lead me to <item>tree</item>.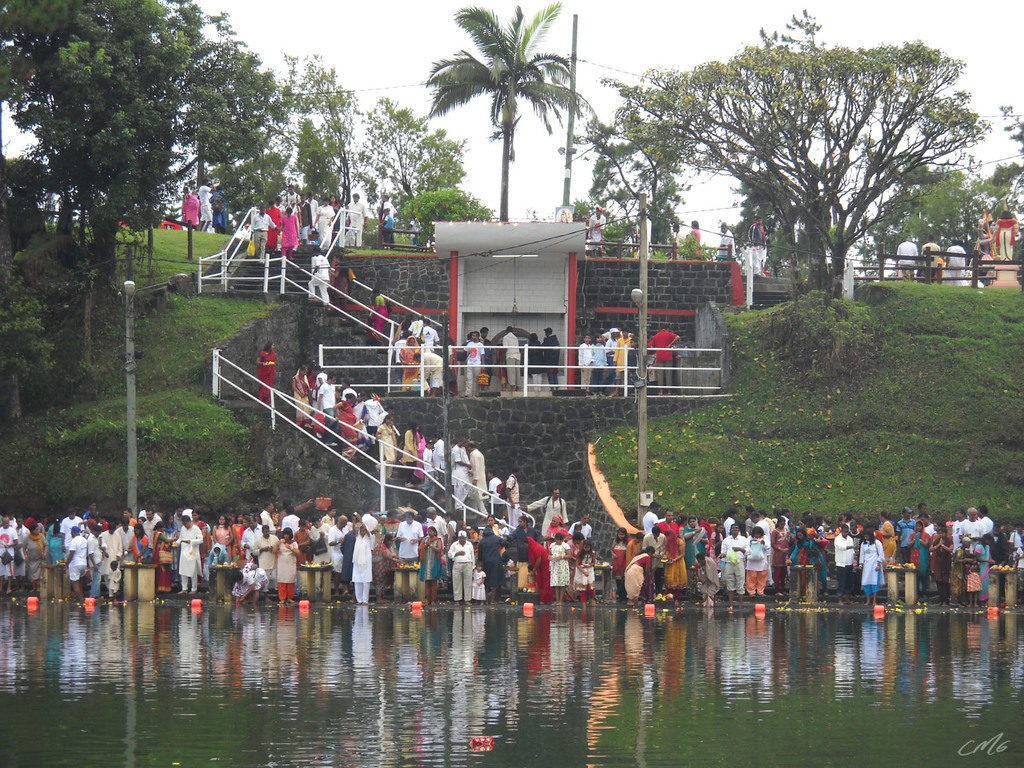
Lead to [428, 3, 587, 216].
